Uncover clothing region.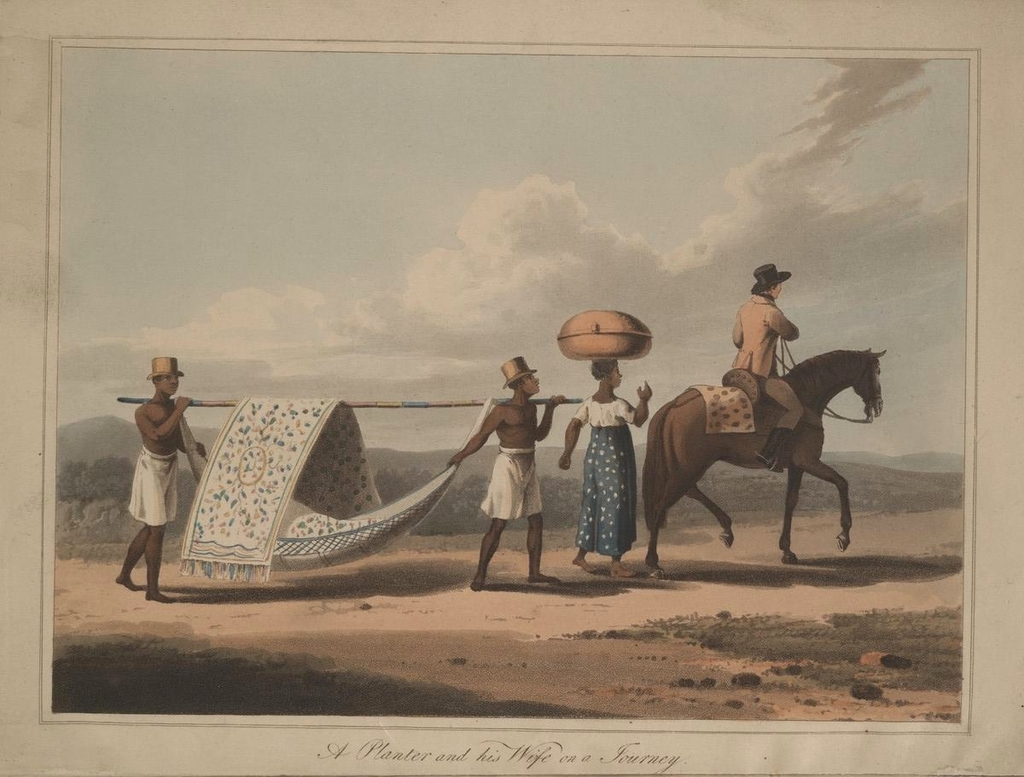
Uncovered: BBox(573, 393, 638, 555).
